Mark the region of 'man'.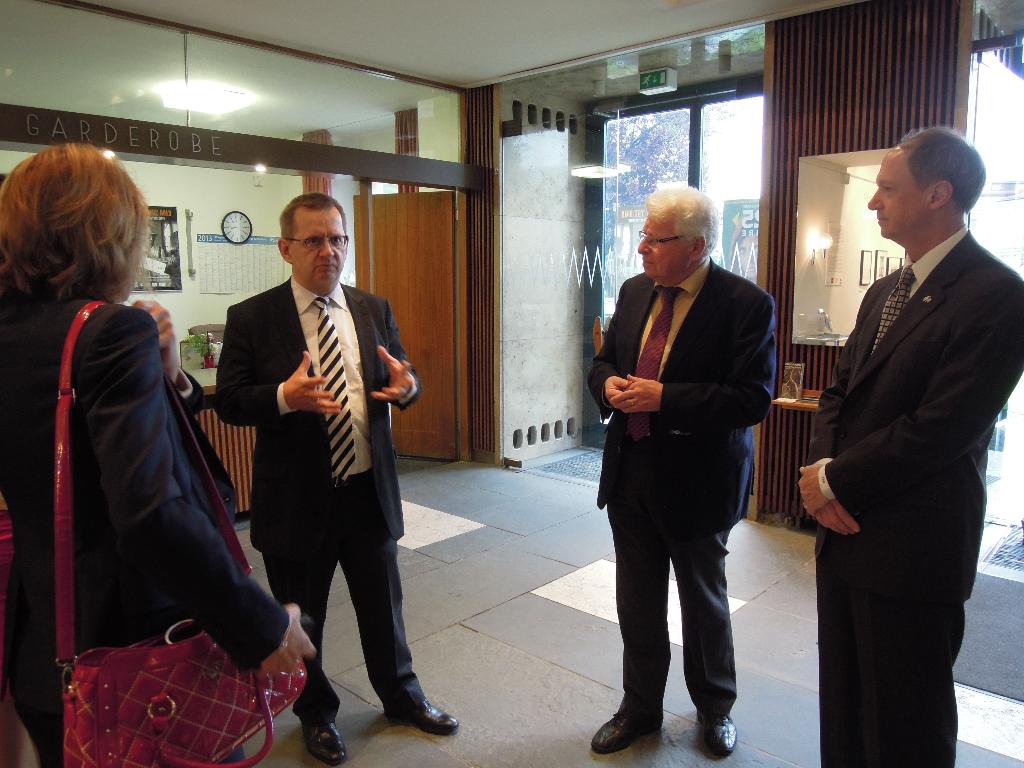
Region: [797,129,1023,767].
